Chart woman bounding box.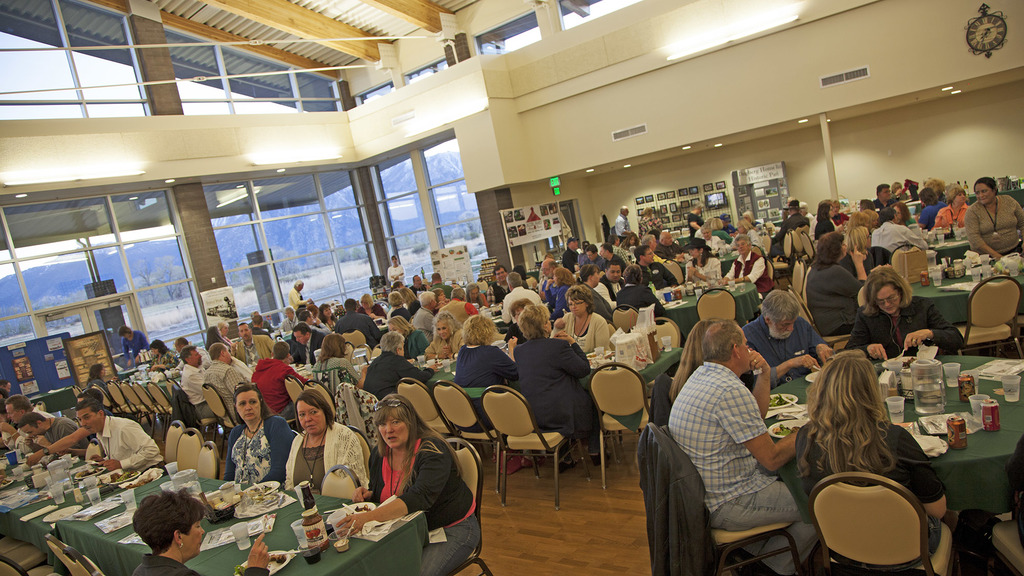
Charted: Rect(669, 318, 753, 412).
